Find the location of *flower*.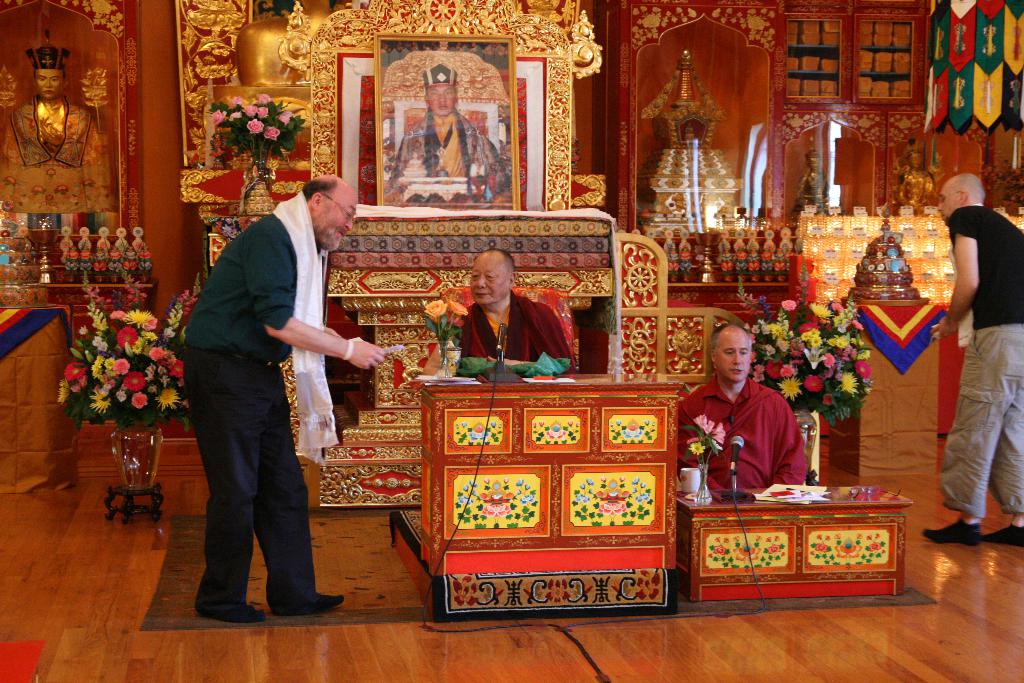
Location: 778/338/790/350.
